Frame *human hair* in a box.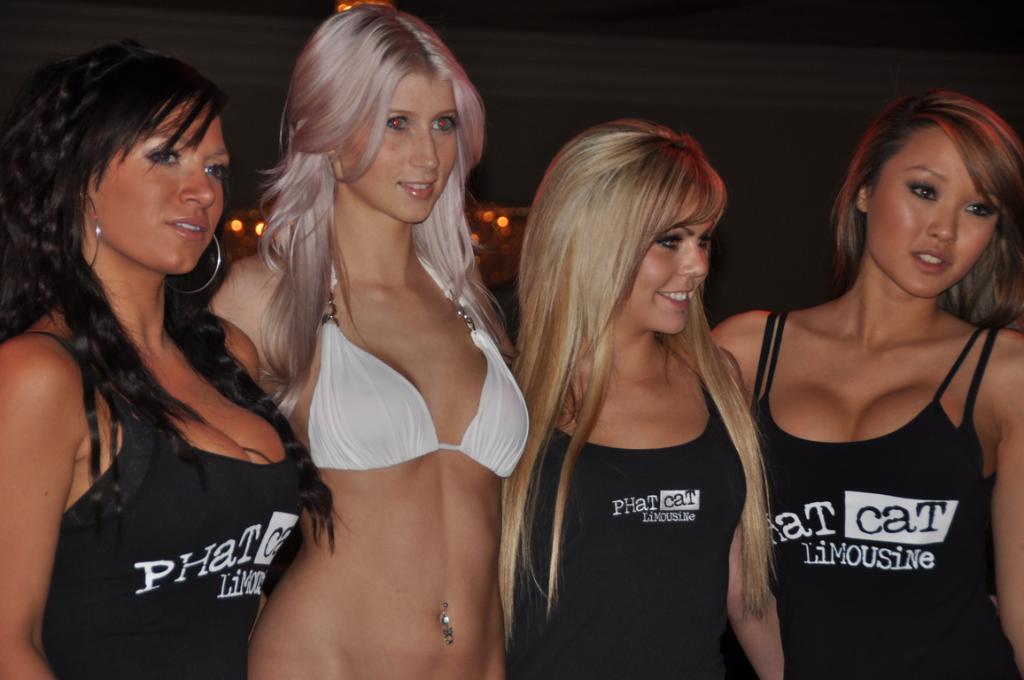
rect(830, 87, 1023, 329).
